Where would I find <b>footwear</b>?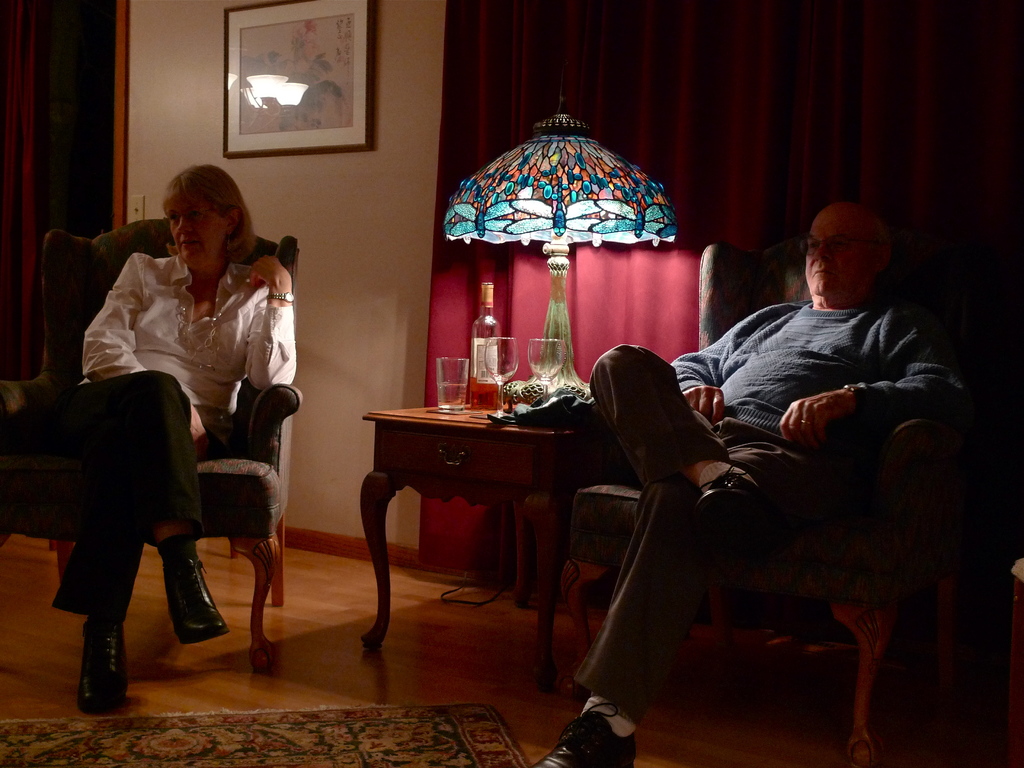
At bbox(61, 621, 120, 711).
